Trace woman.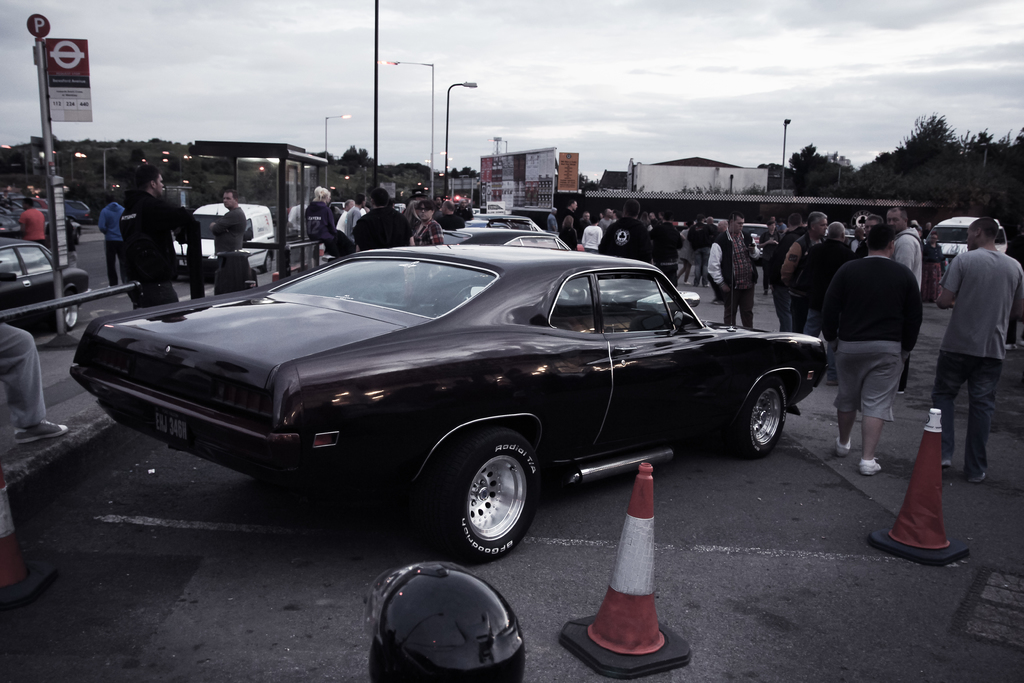
Traced to <box>557,213,579,251</box>.
